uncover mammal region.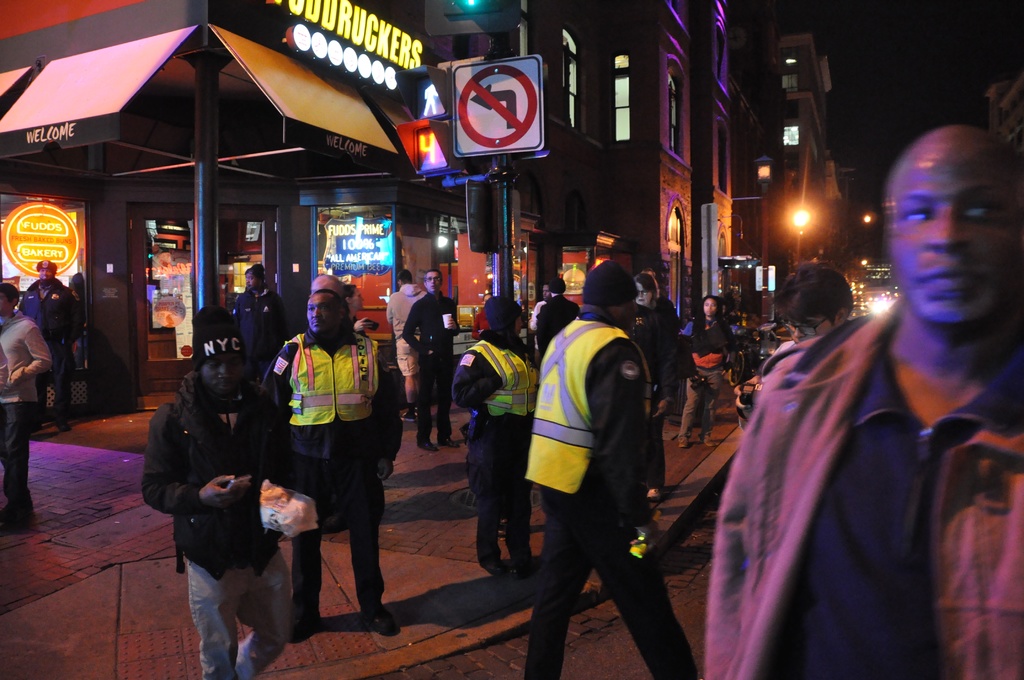
Uncovered: detection(703, 125, 1023, 679).
